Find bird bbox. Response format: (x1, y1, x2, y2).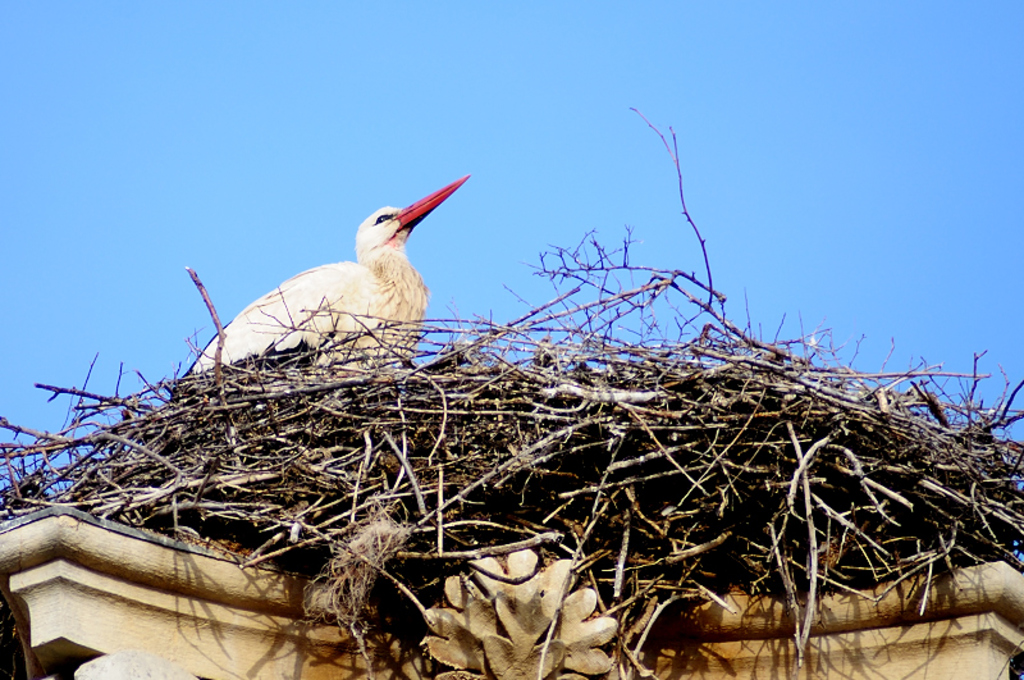
(152, 170, 480, 397).
